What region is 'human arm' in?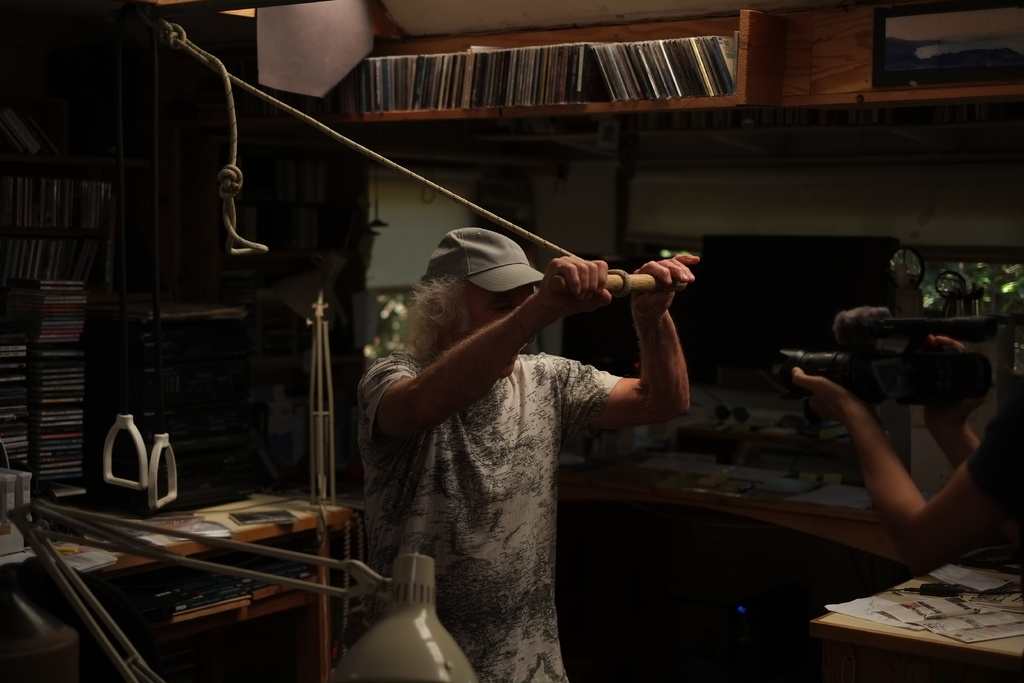
bbox=[350, 249, 619, 446].
